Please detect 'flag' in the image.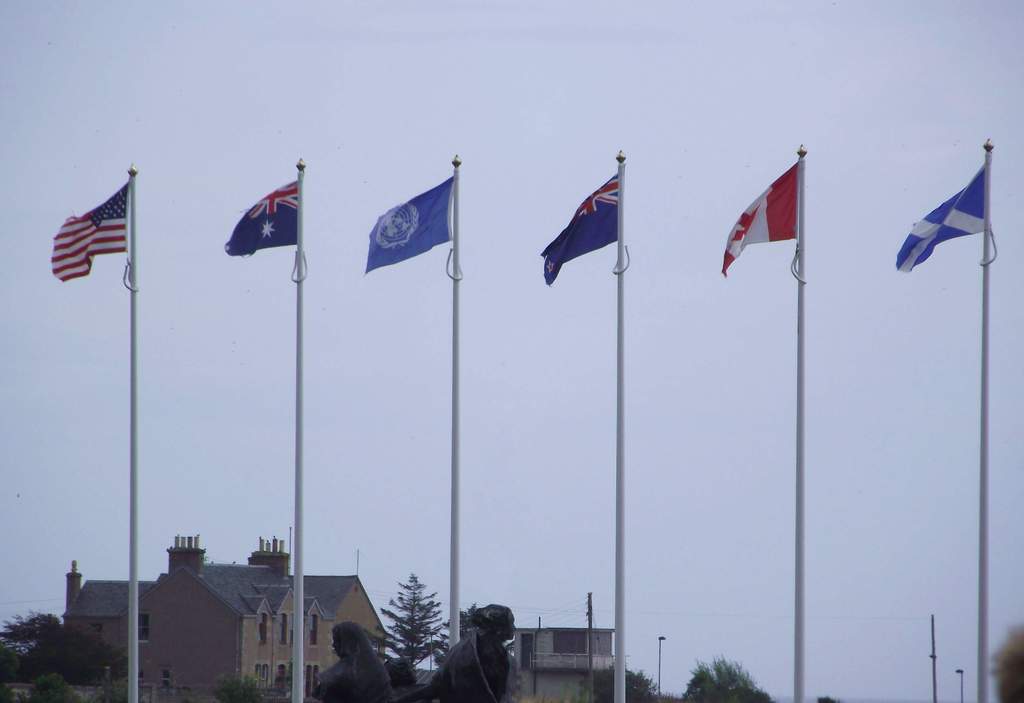
region(893, 163, 992, 273).
